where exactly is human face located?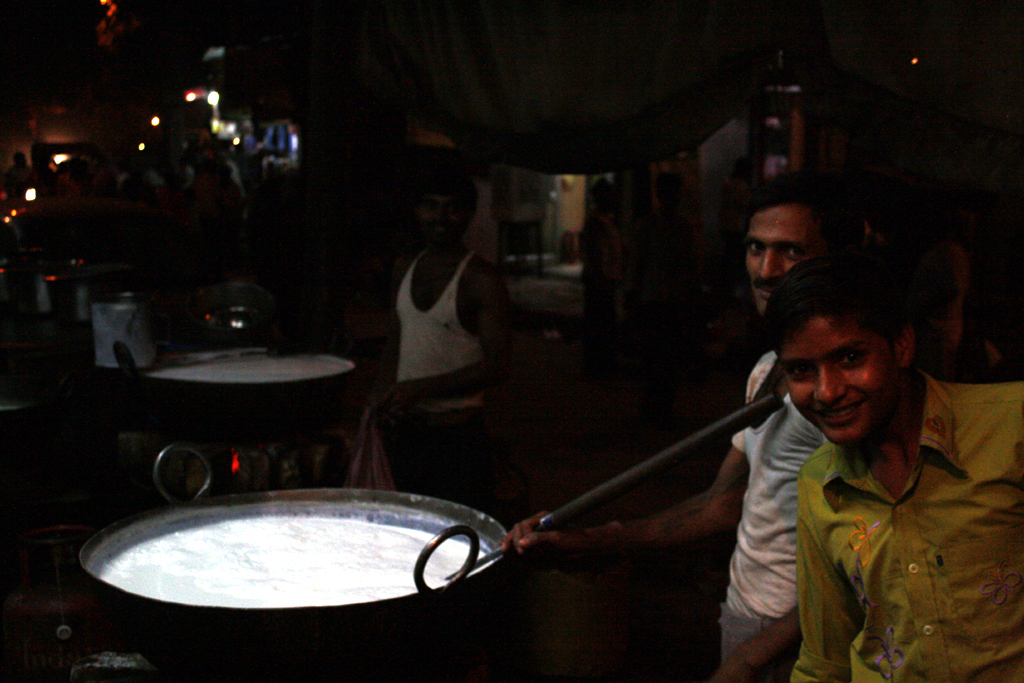
Its bounding box is x1=746, y1=208, x2=816, y2=309.
